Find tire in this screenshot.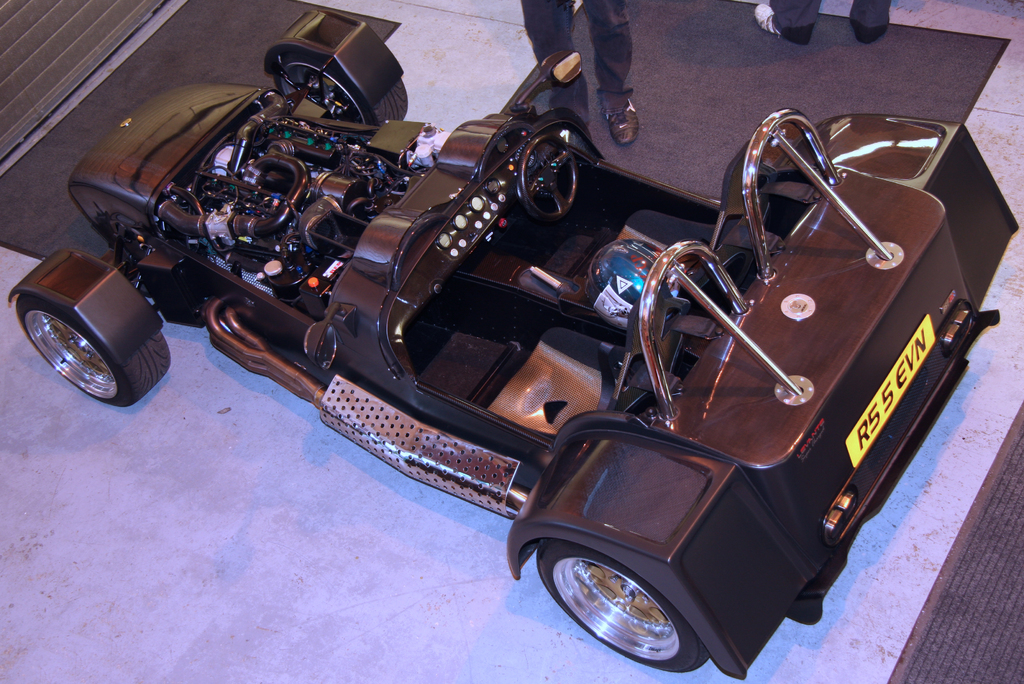
The bounding box for tire is {"left": 274, "top": 52, "right": 408, "bottom": 125}.
